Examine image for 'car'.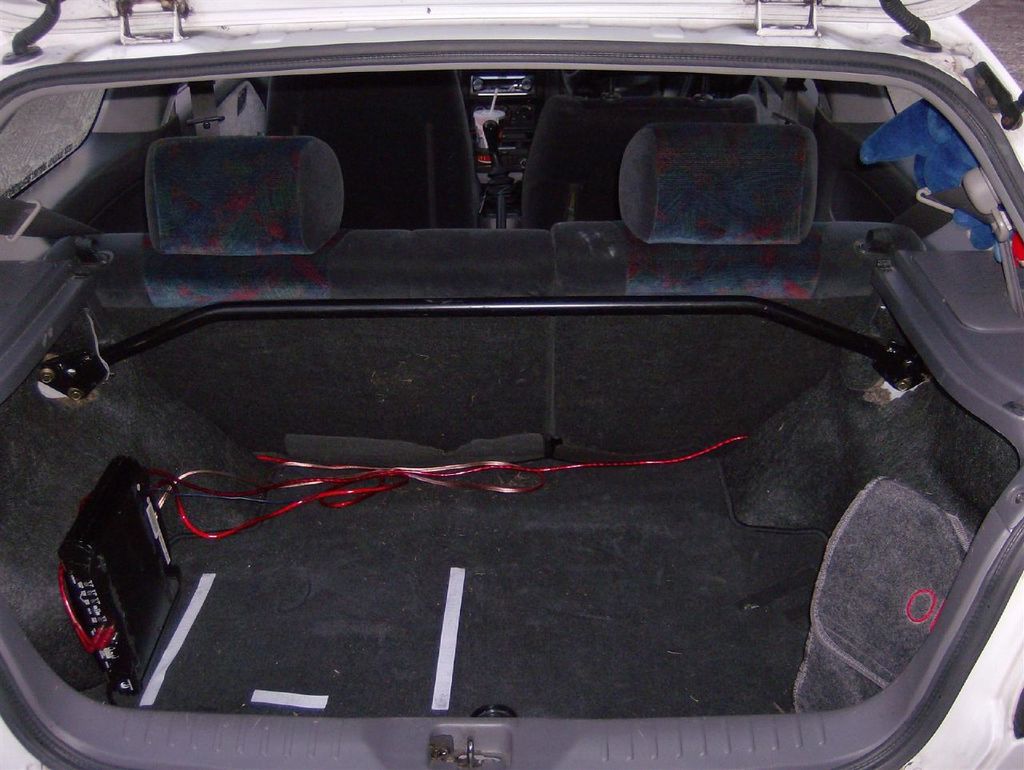
Examination result: bbox(0, 0, 1023, 769).
